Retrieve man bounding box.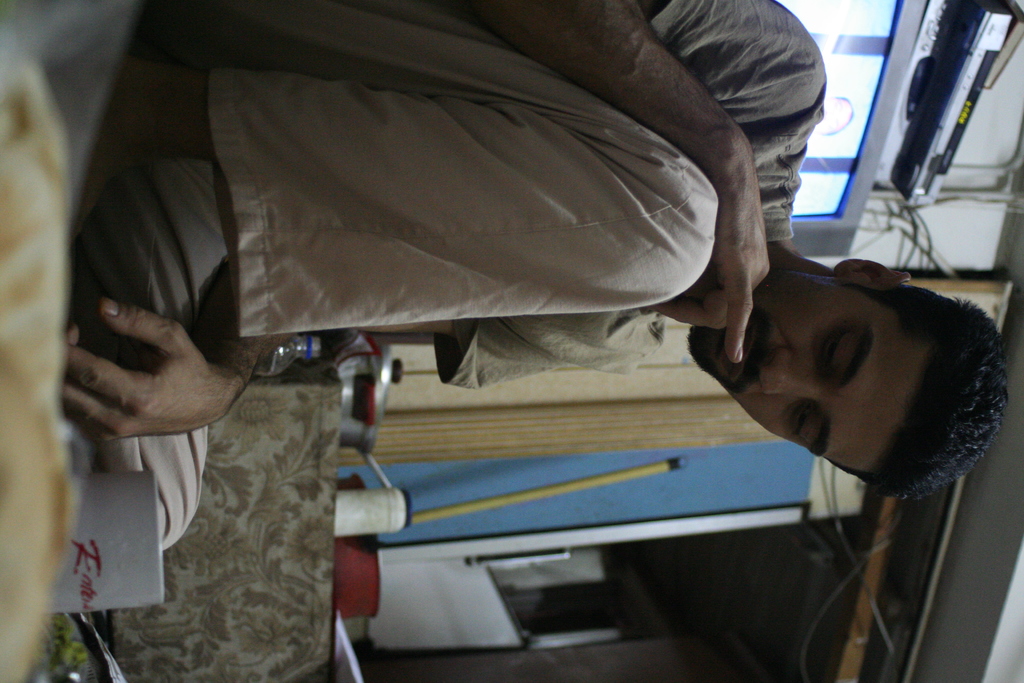
Bounding box: [38,36,963,682].
